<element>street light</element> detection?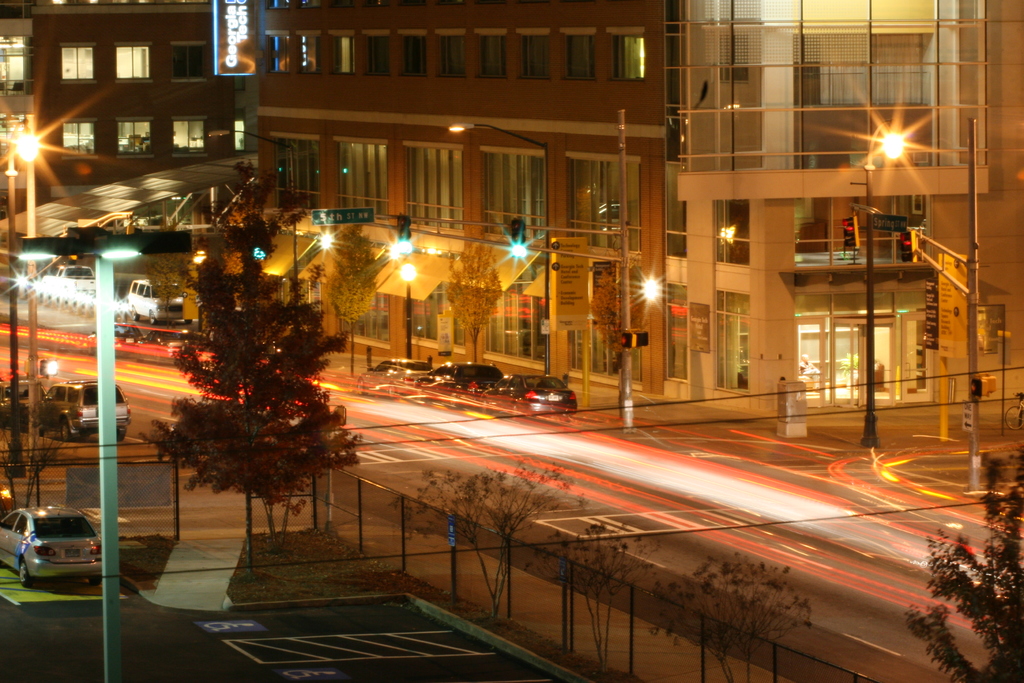
[6, 236, 202, 682]
